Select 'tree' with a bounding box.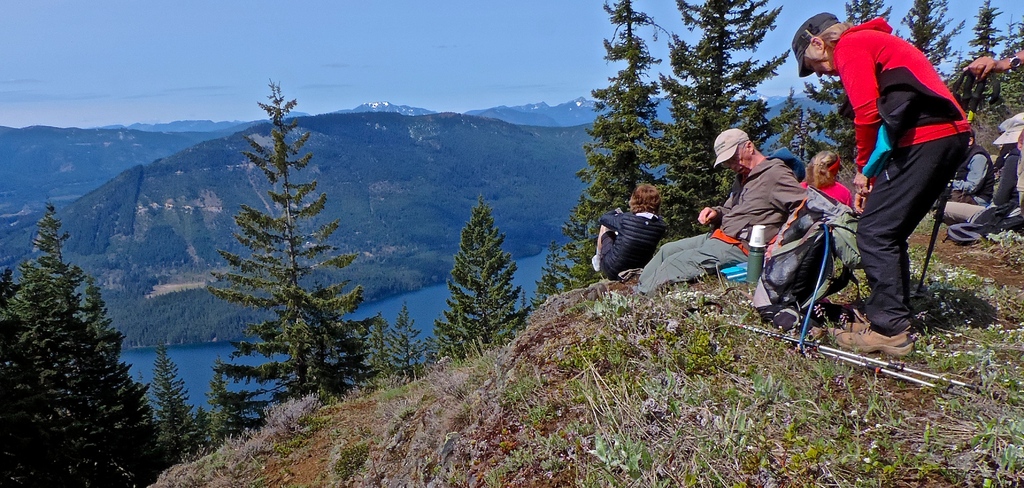
crop(435, 187, 536, 353).
